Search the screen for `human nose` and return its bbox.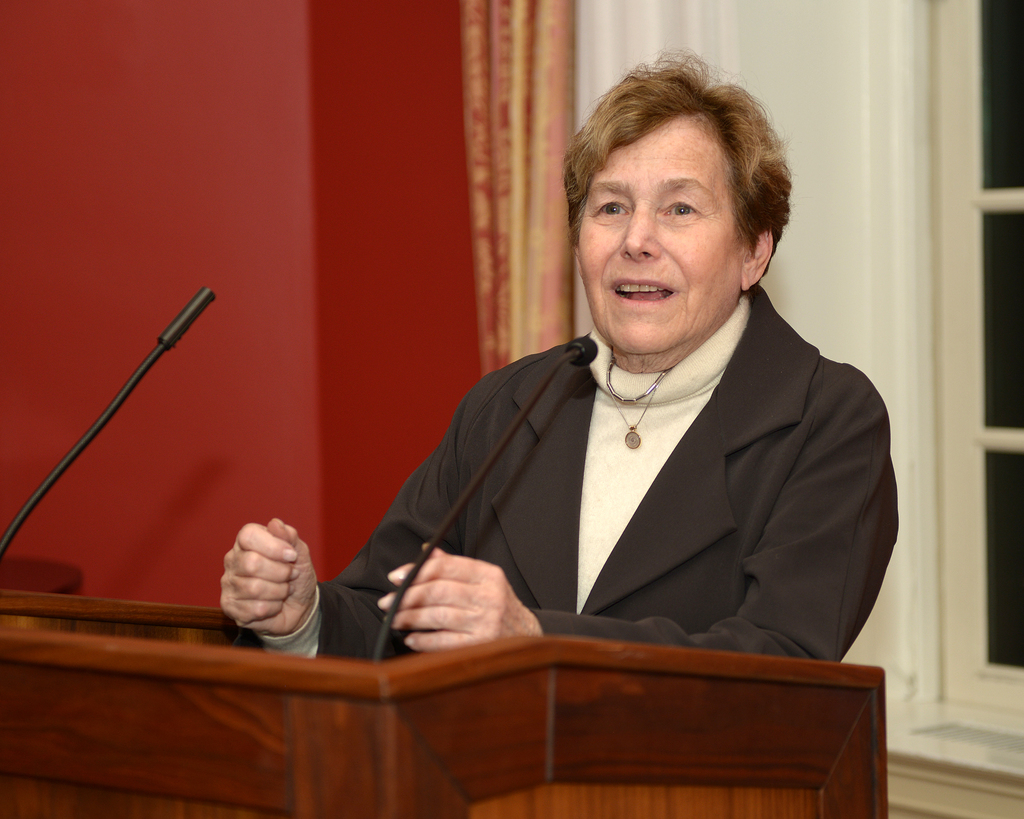
Found: 617,206,662,264.
